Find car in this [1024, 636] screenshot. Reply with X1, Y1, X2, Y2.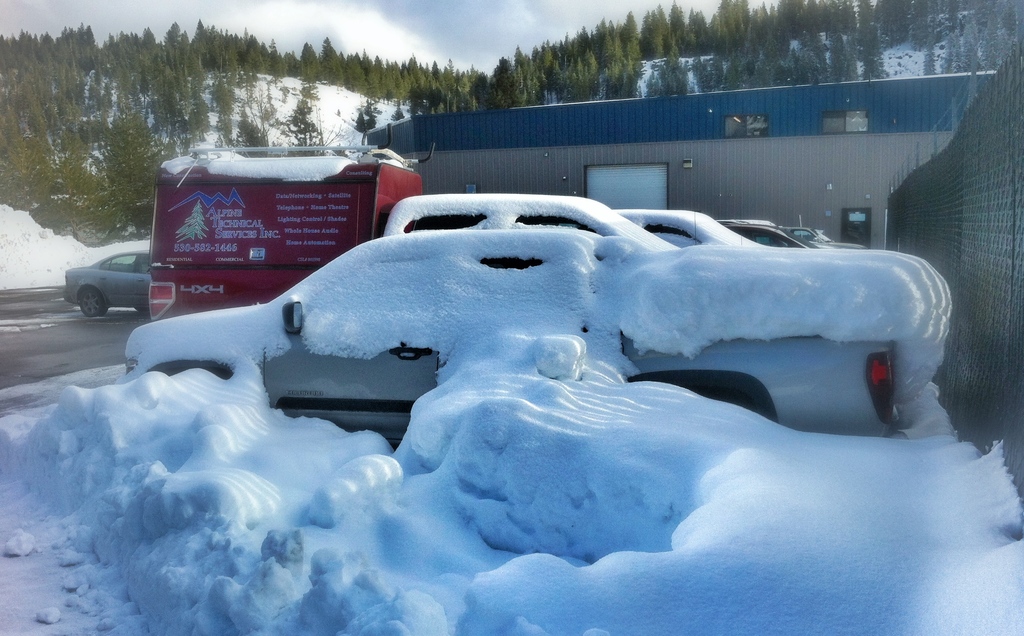
714, 220, 837, 250.
